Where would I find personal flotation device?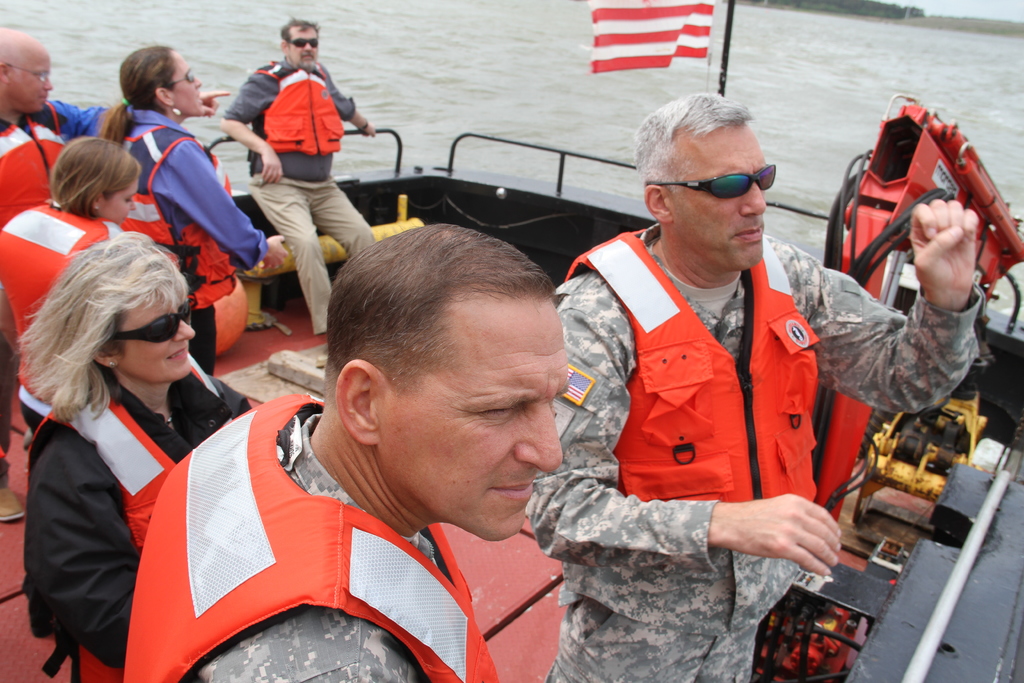
At locate(116, 122, 223, 309).
